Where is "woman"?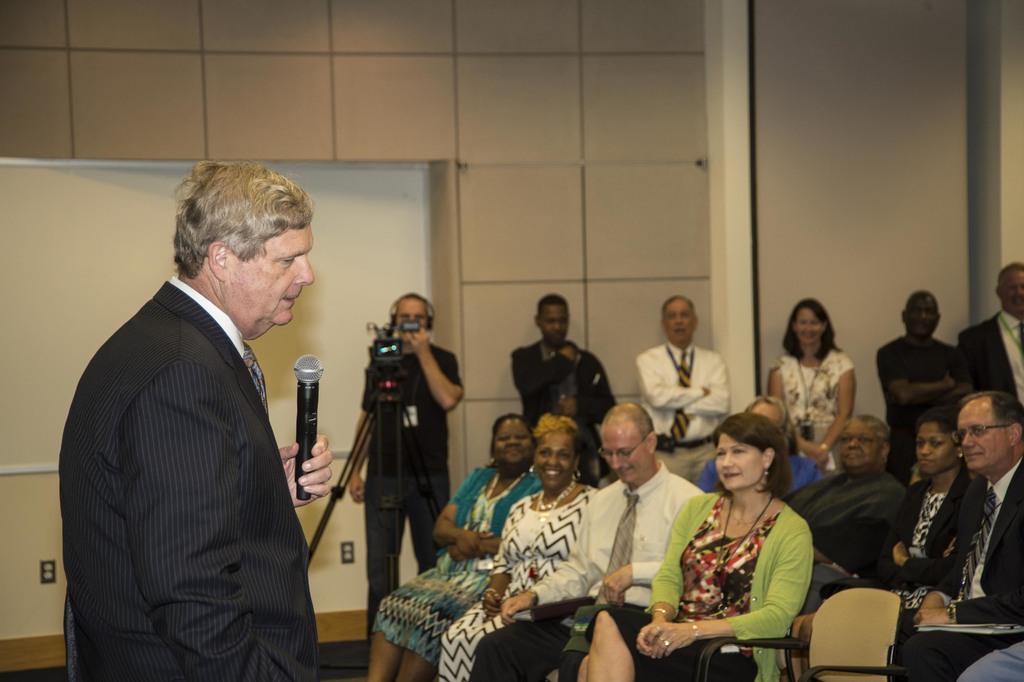
[x1=769, y1=307, x2=876, y2=480].
